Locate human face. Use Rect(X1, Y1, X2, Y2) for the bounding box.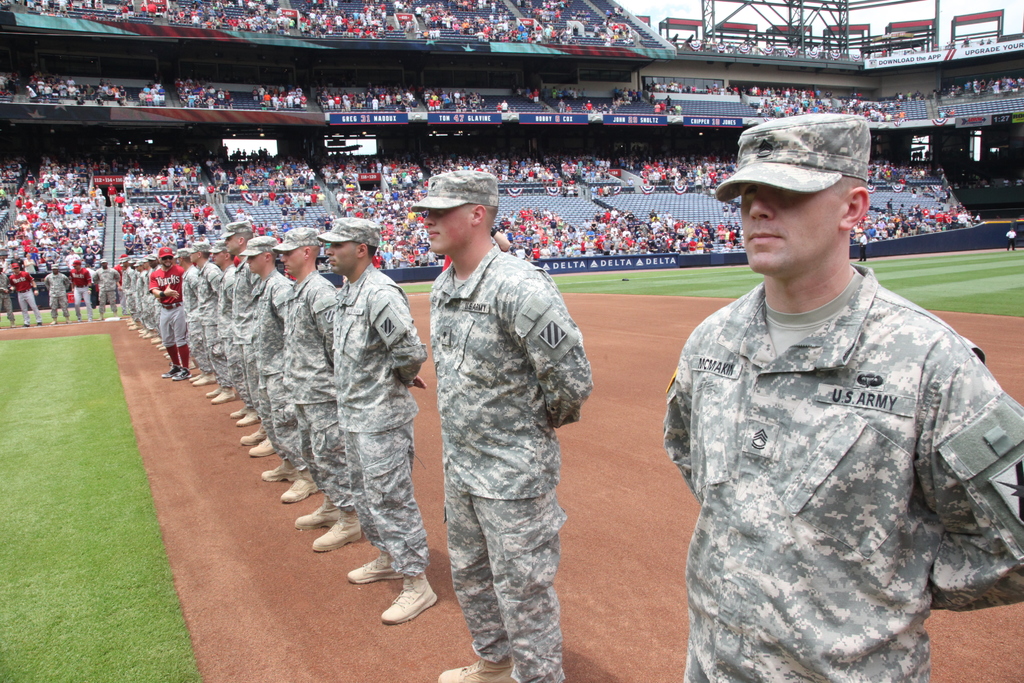
Rect(100, 260, 108, 272).
